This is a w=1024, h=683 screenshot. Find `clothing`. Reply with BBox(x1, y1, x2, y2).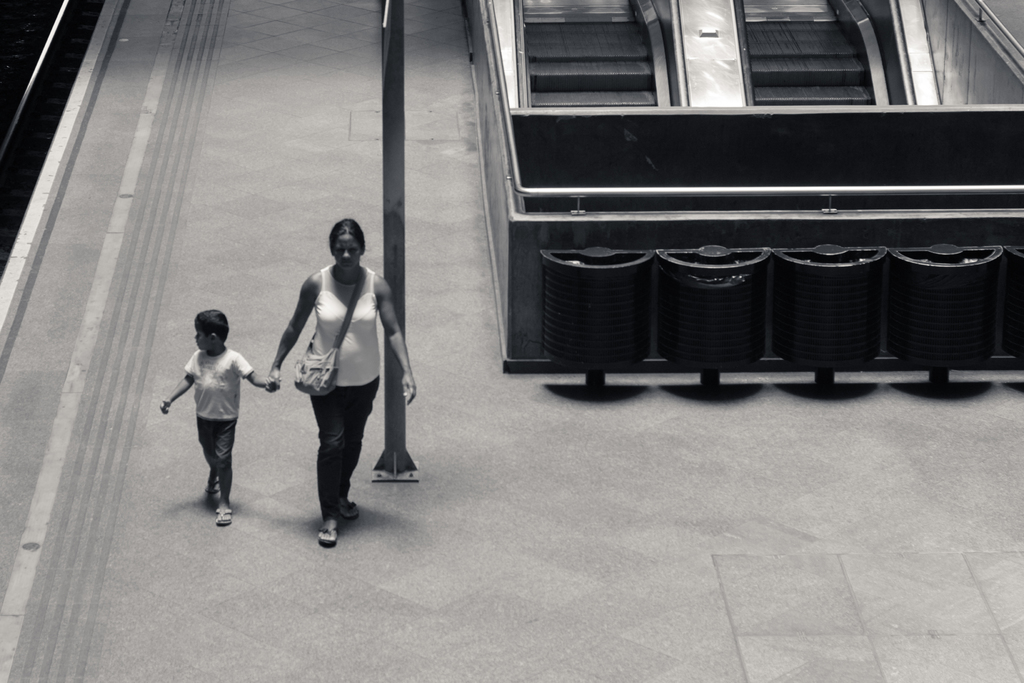
BBox(276, 241, 397, 506).
